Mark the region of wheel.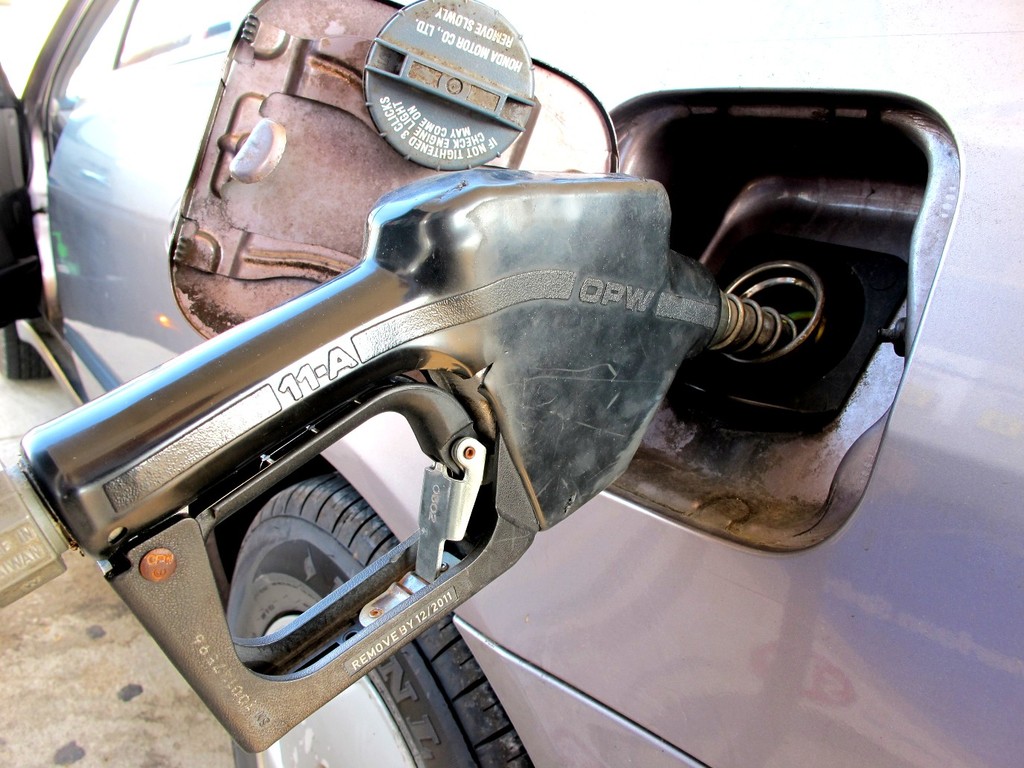
Region: (0,326,51,381).
